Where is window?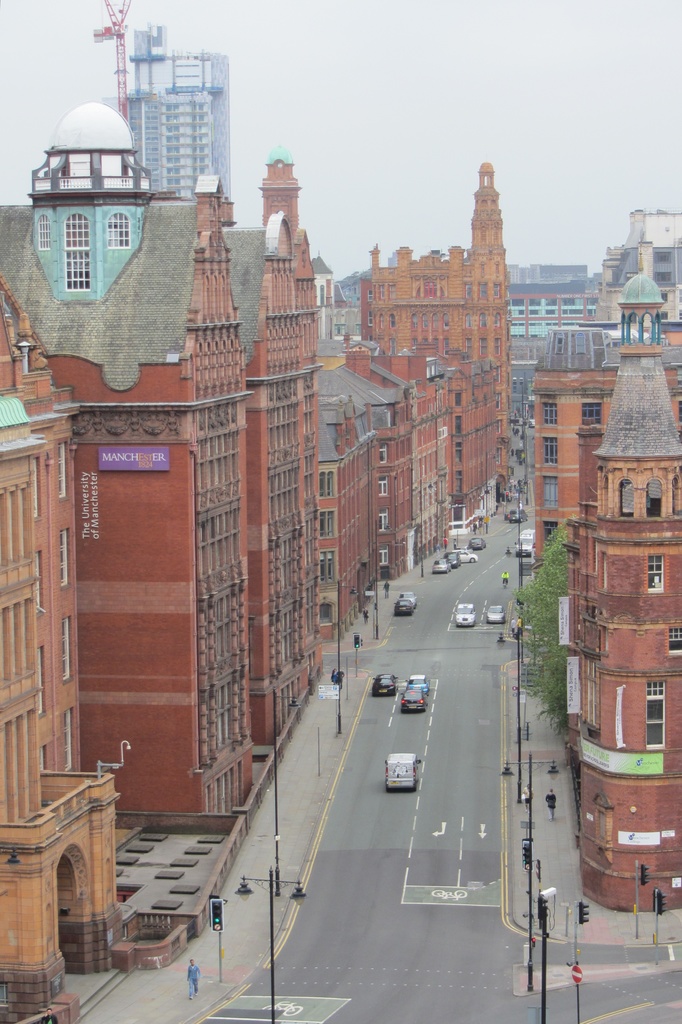
(x1=34, y1=640, x2=52, y2=727).
